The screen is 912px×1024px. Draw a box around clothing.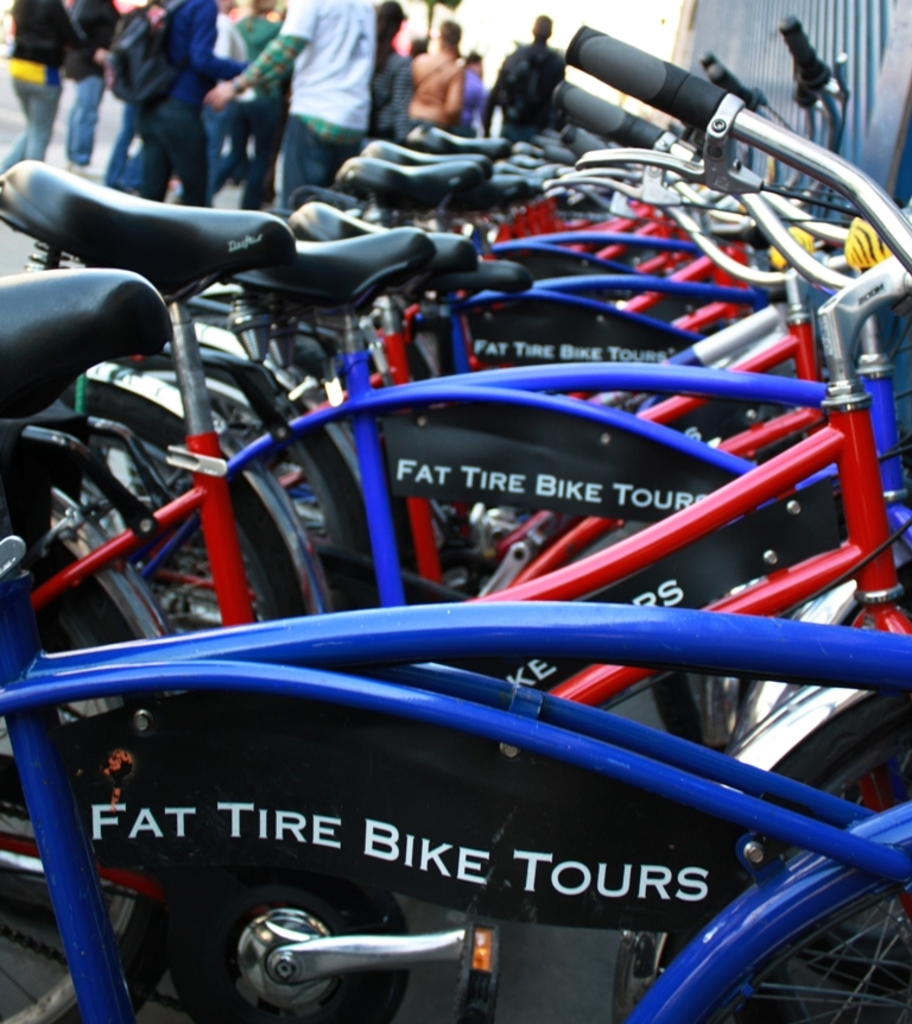
bbox(0, 0, 88, 165).
